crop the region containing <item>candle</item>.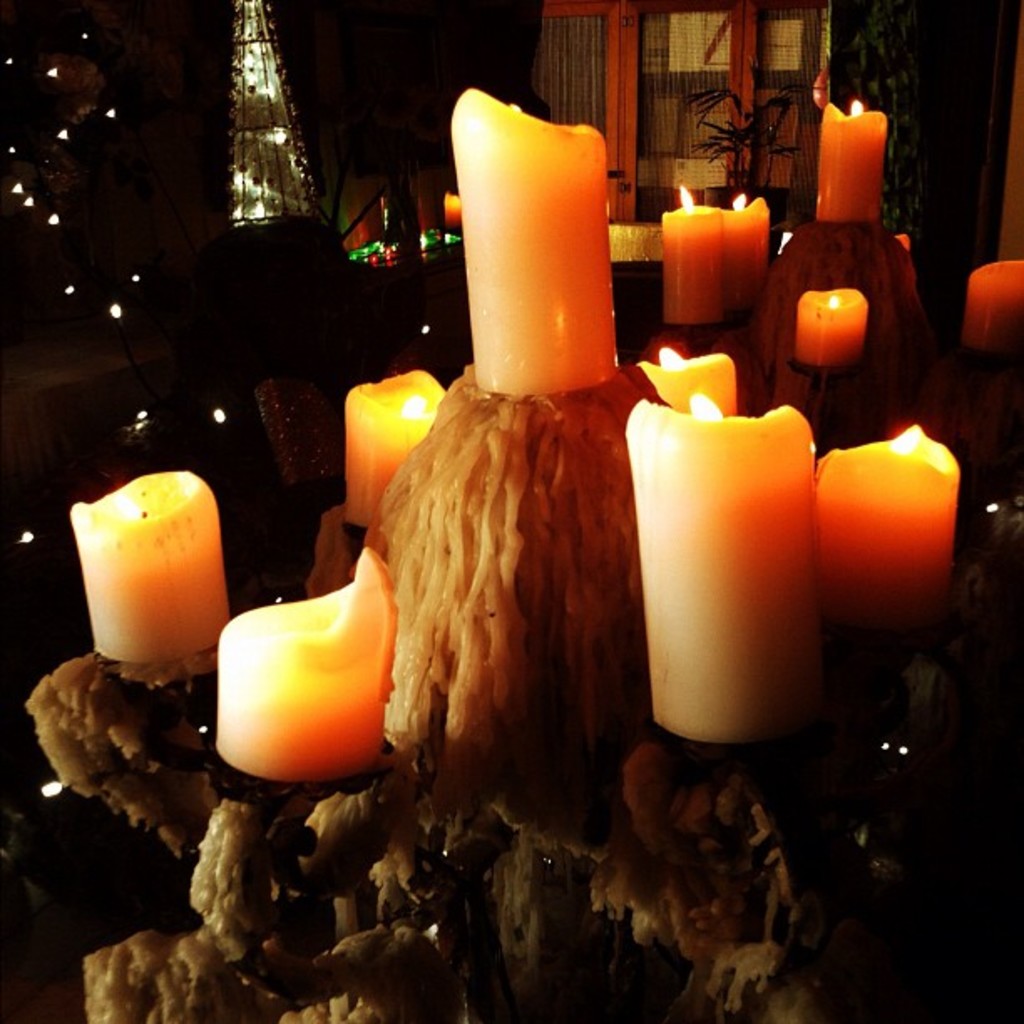
Crop region: pyautogui.locateOnScreen(74, 468, 233, 664).
